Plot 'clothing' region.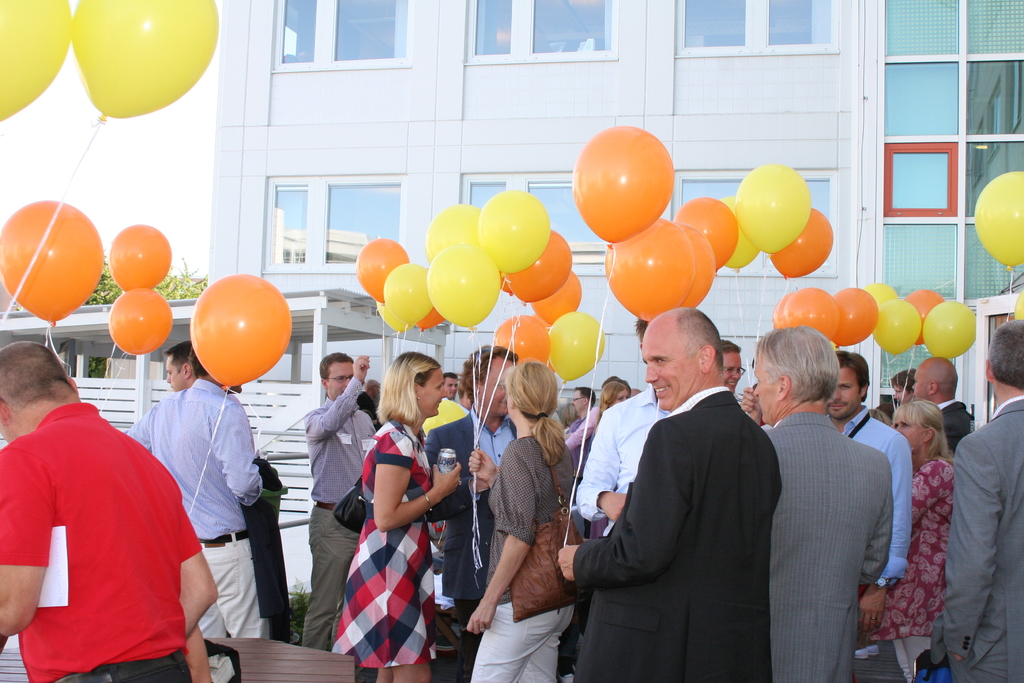
Plotted at 943, 389, 1023, 682.
